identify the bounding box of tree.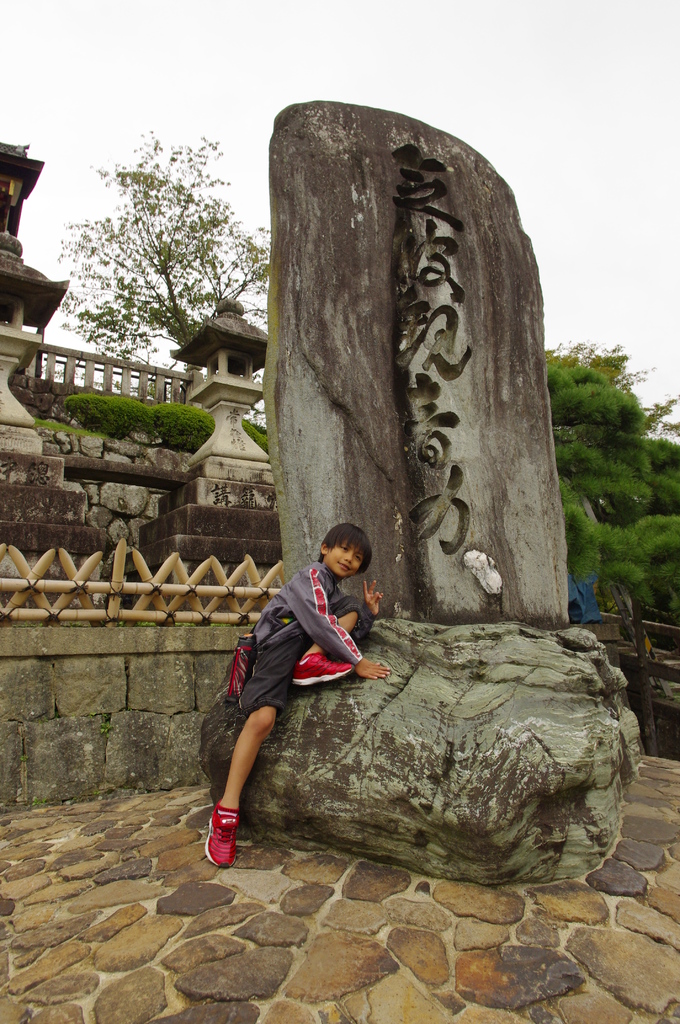
{"x1": 49, "y1": 120, "x2": 268, "y2": 390}.
